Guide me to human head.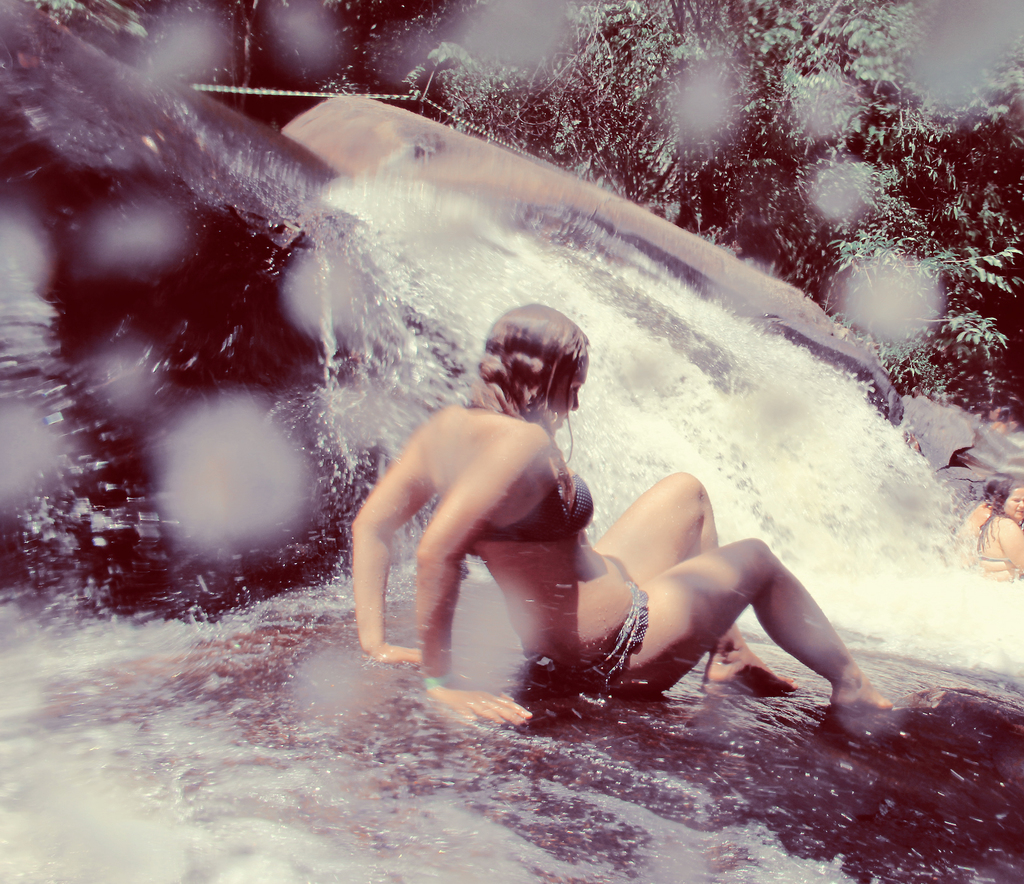
Guidance: rect(477, 307, 595, 424).
